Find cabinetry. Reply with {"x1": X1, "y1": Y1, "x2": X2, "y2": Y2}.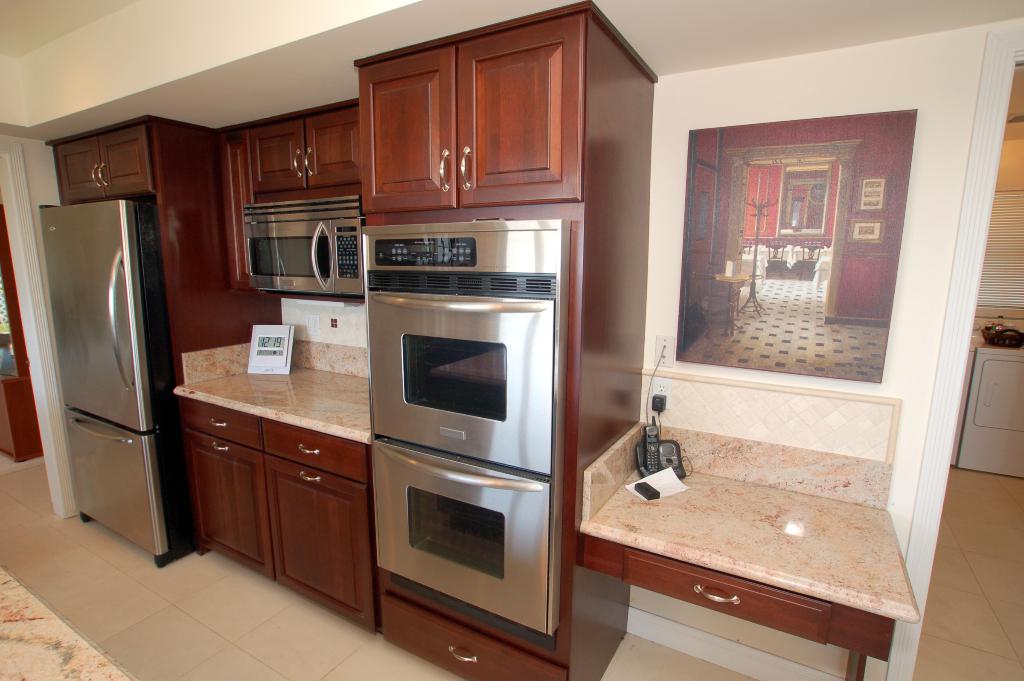
{"x1": 212, "y1": 97, "x2": 371, "y2": 303}.
